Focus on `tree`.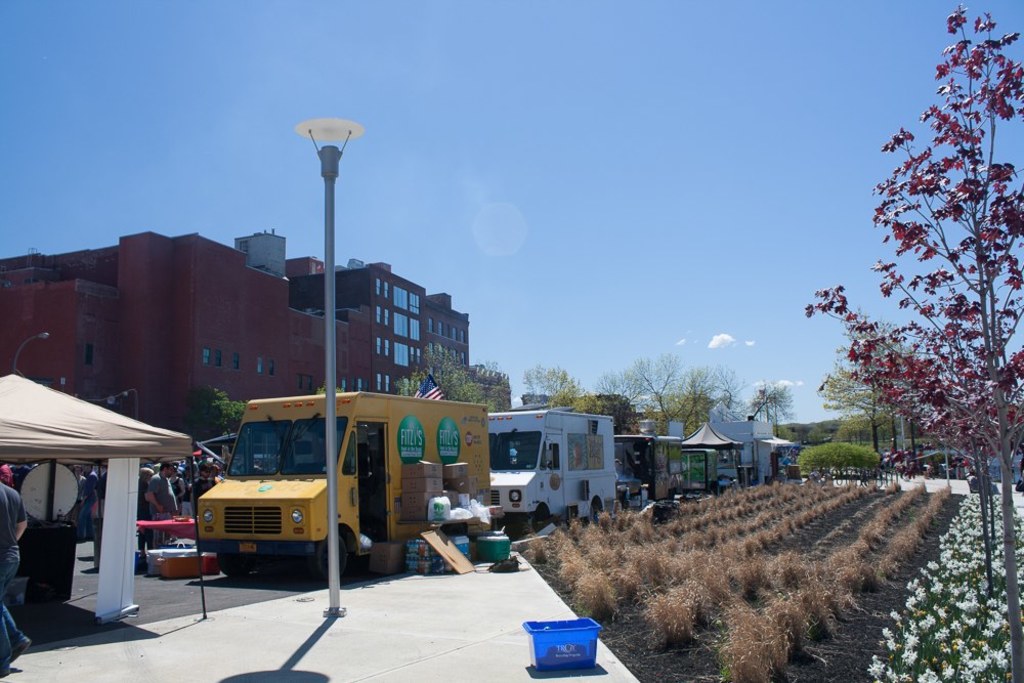
Focused at bbox=[796, 442, 880, 482].
